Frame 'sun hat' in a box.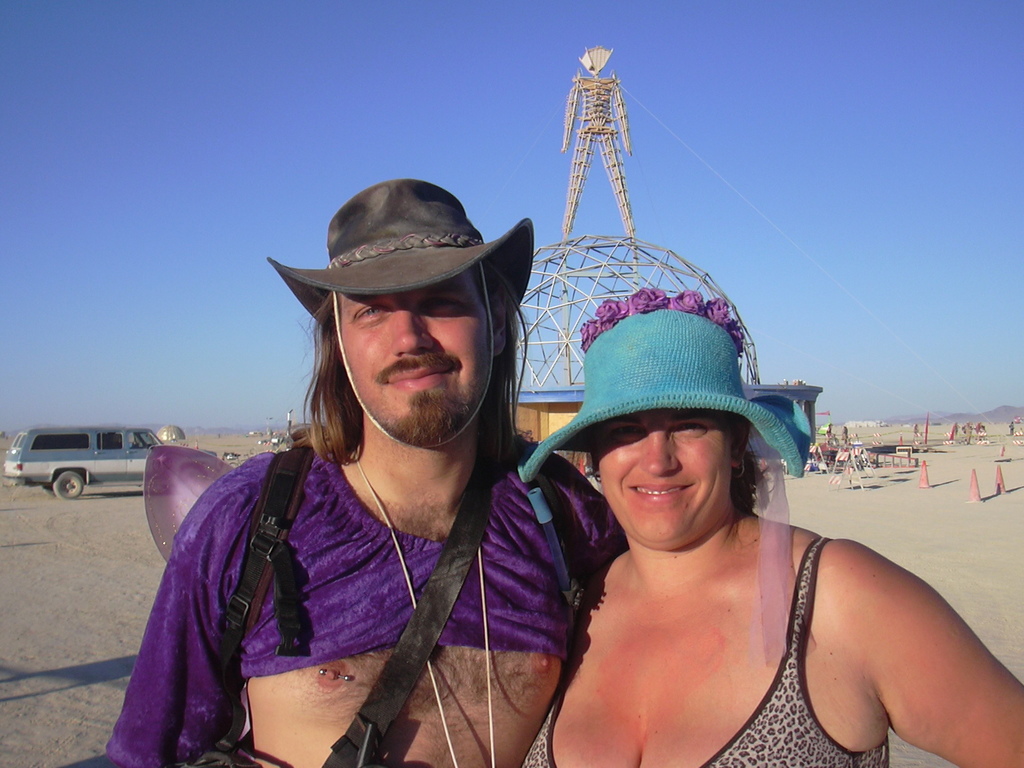
[266, 178, 540, 449].
